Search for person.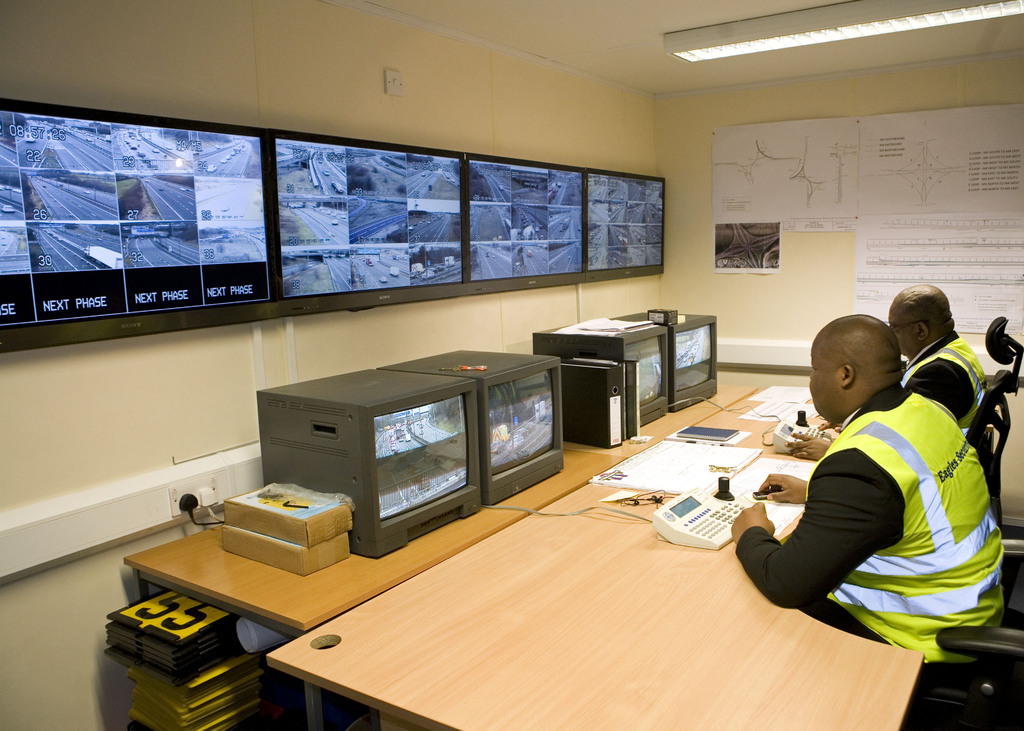
Found at BBox(754, 286, 1002, 668).
